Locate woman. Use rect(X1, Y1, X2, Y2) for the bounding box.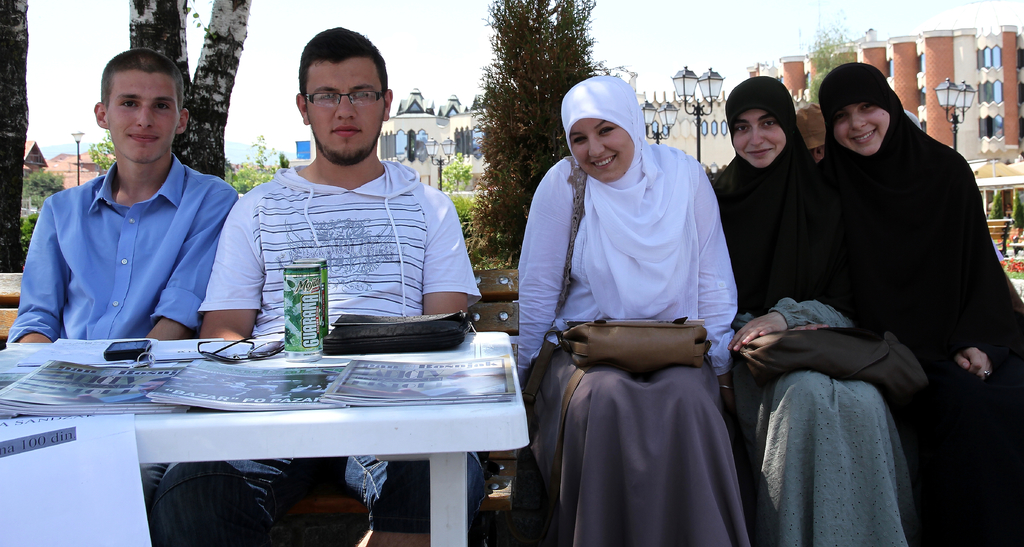
rect(796, 56, 1023, 546).
